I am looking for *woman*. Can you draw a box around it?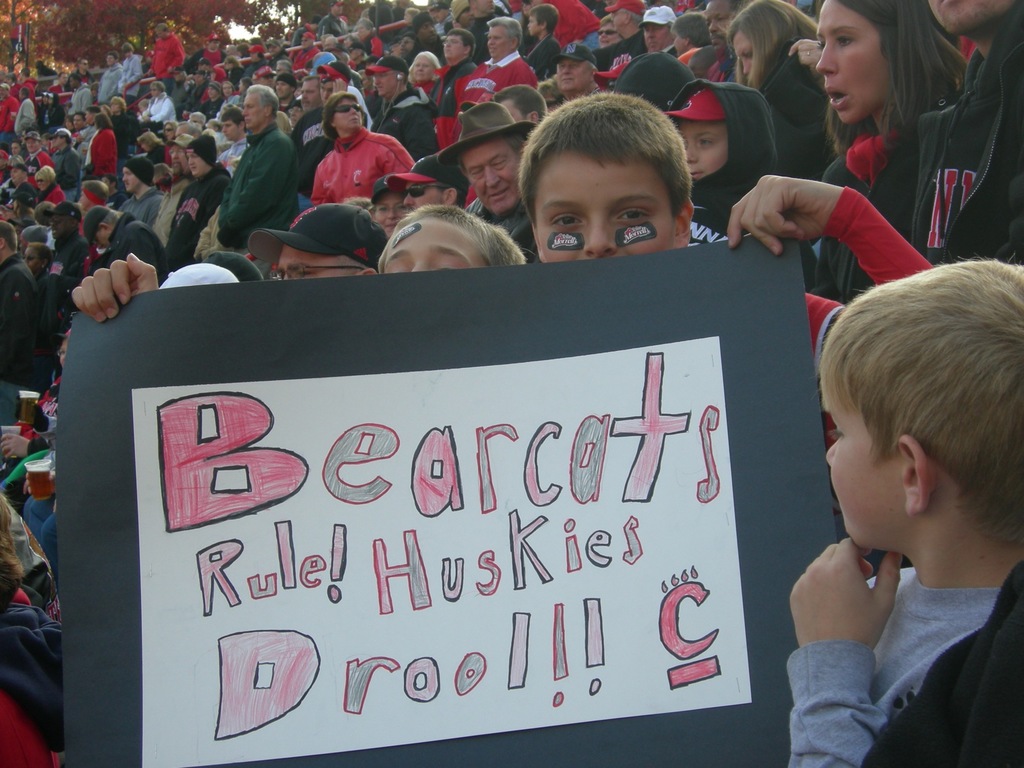
Sure, the bounding box is l=219, t=77, r=241, b=109.
